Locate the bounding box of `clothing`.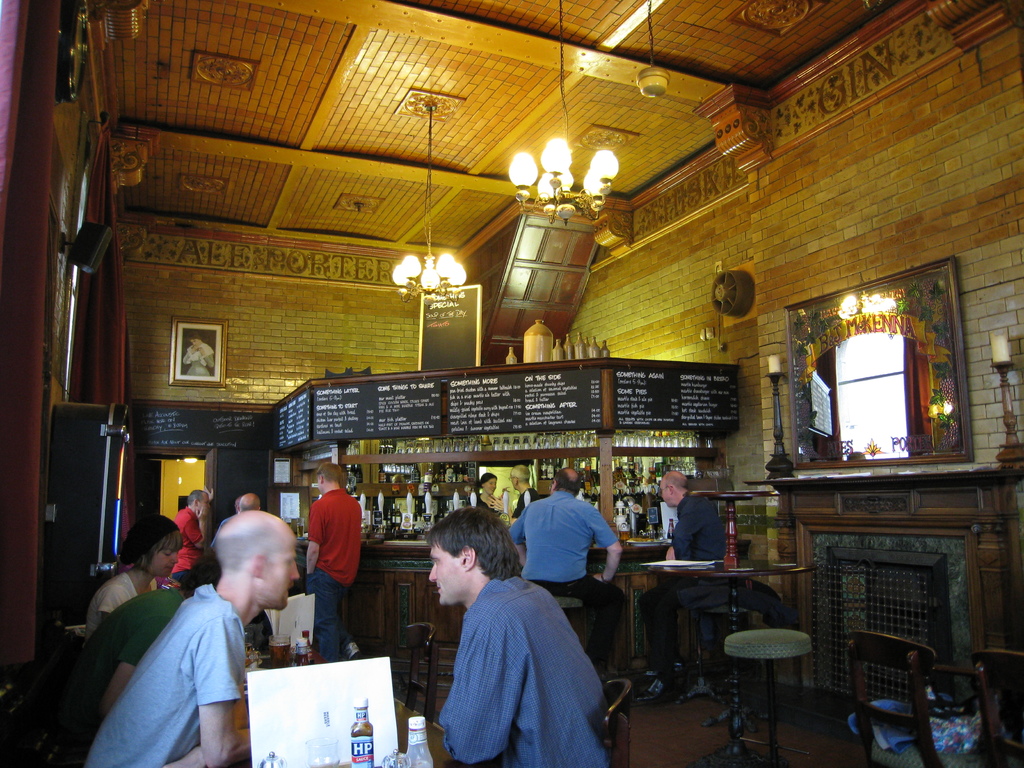
Bounding box: x1=175, y1=503, x2=233, y2=593.
